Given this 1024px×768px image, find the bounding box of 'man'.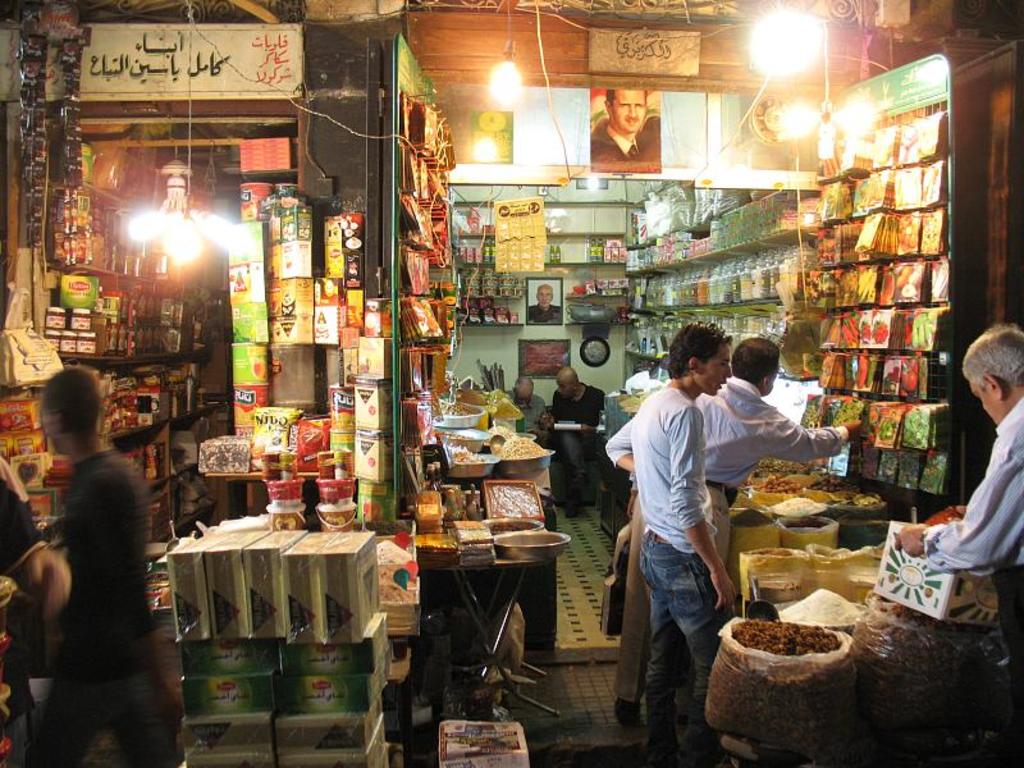
bbox(897, 317, 1023, 591).
